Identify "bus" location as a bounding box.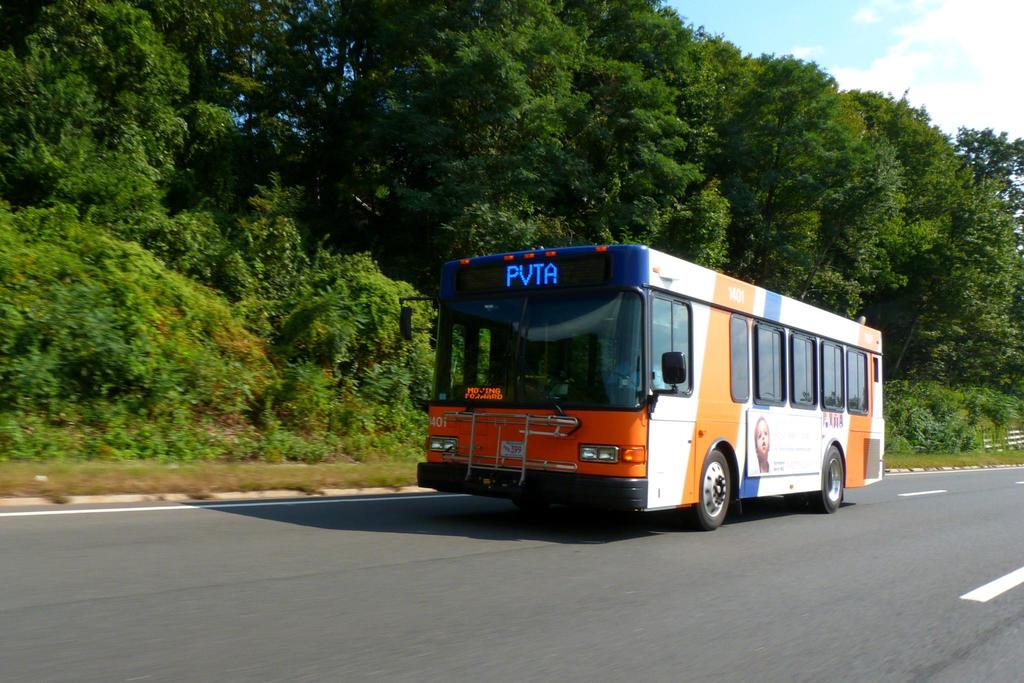
x1=403, y1=238, x2=885, y2=537.
